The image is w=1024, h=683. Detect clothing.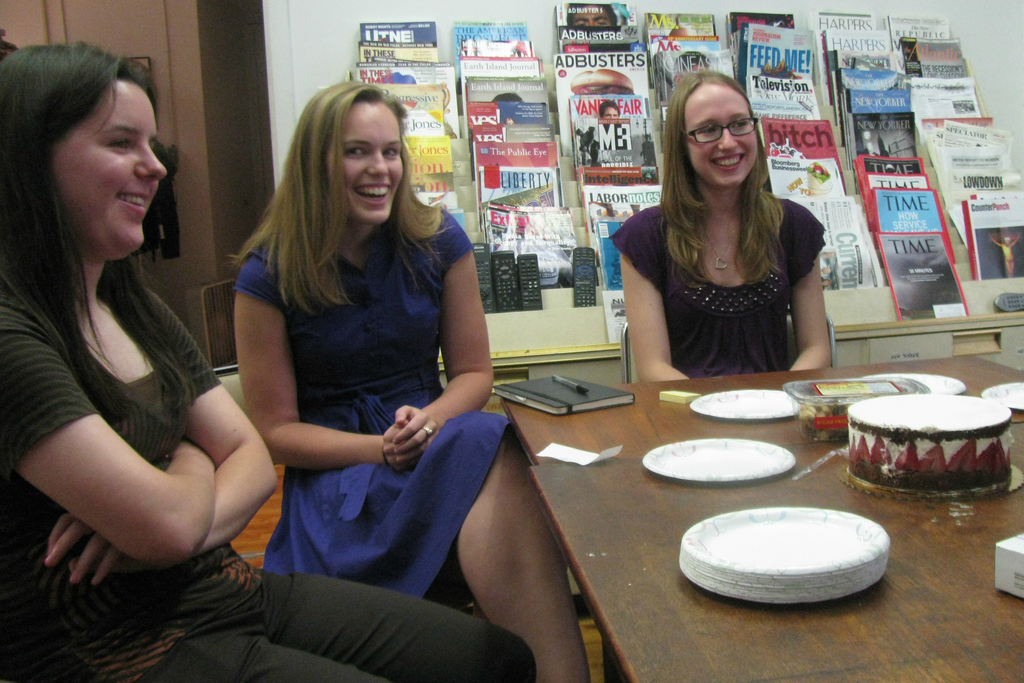
Detection: locate(0, 278, 535, 682).
